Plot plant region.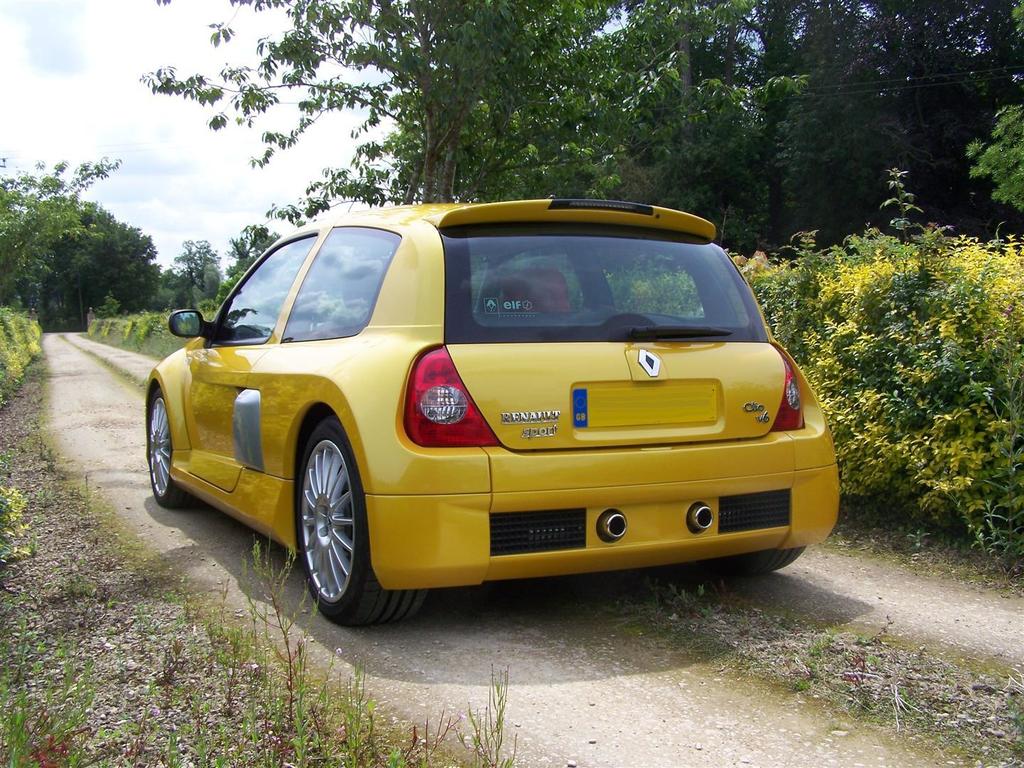
Plotted at select_region(629, 572, 720, 650).
